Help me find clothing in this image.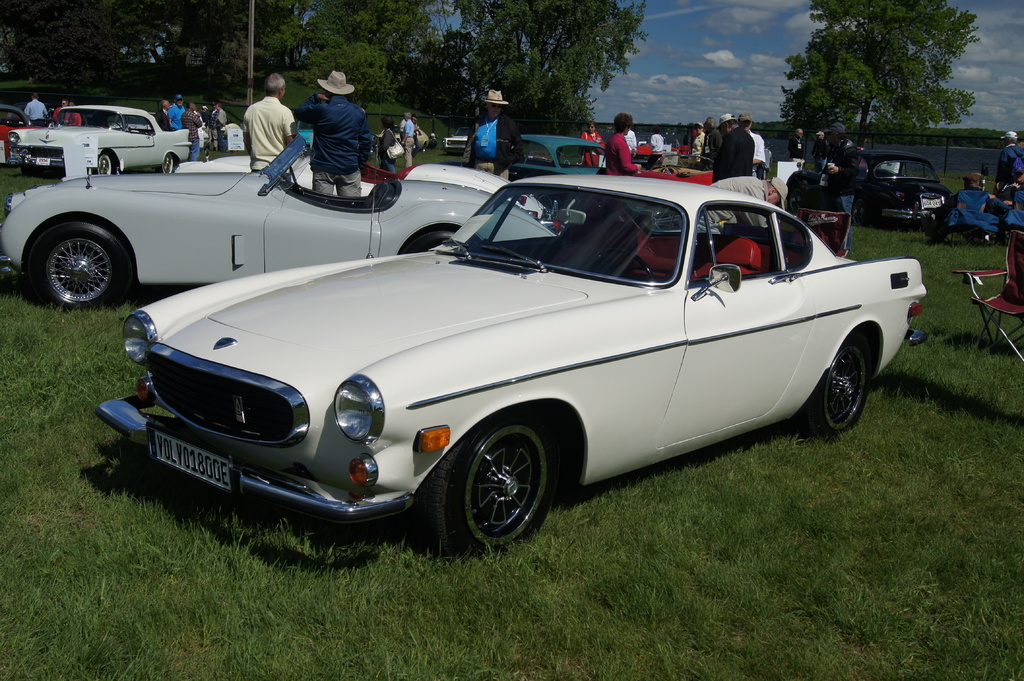
Found it: x1=152 y1=106 x2=173 y2=132.
